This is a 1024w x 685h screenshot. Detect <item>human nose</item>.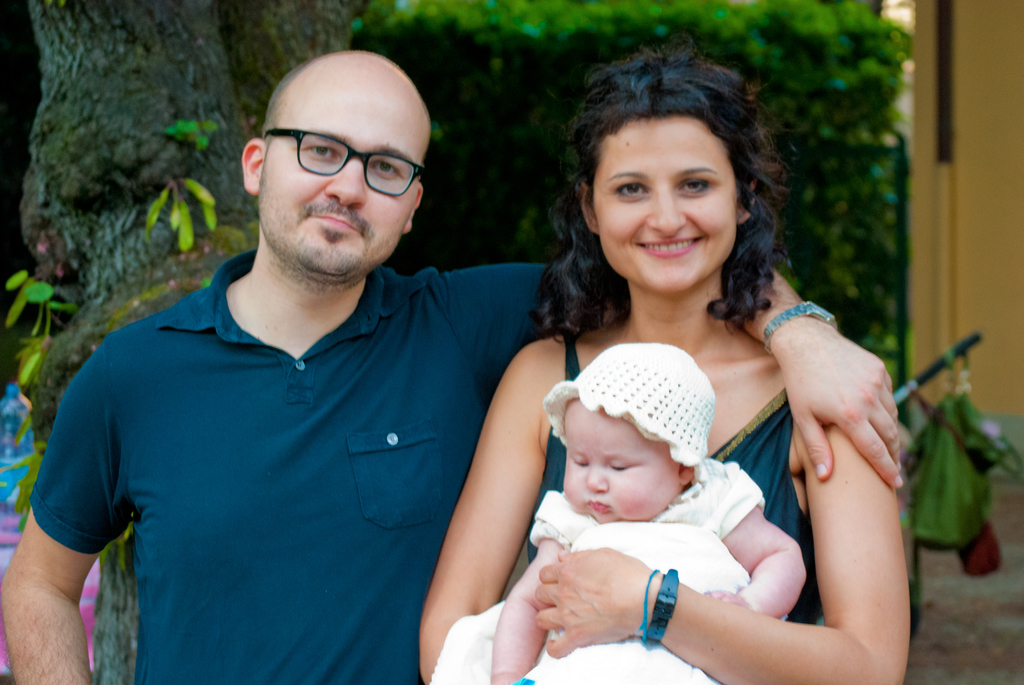
bbox=(586, 464, 609, 493).
